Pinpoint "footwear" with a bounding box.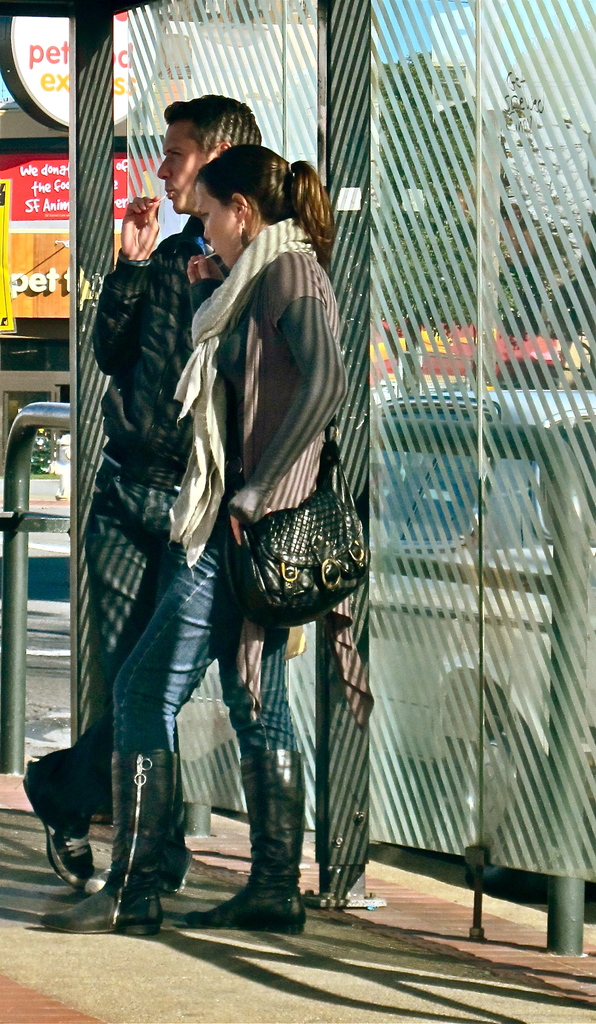
select_region(38, 753, 172, 942).
